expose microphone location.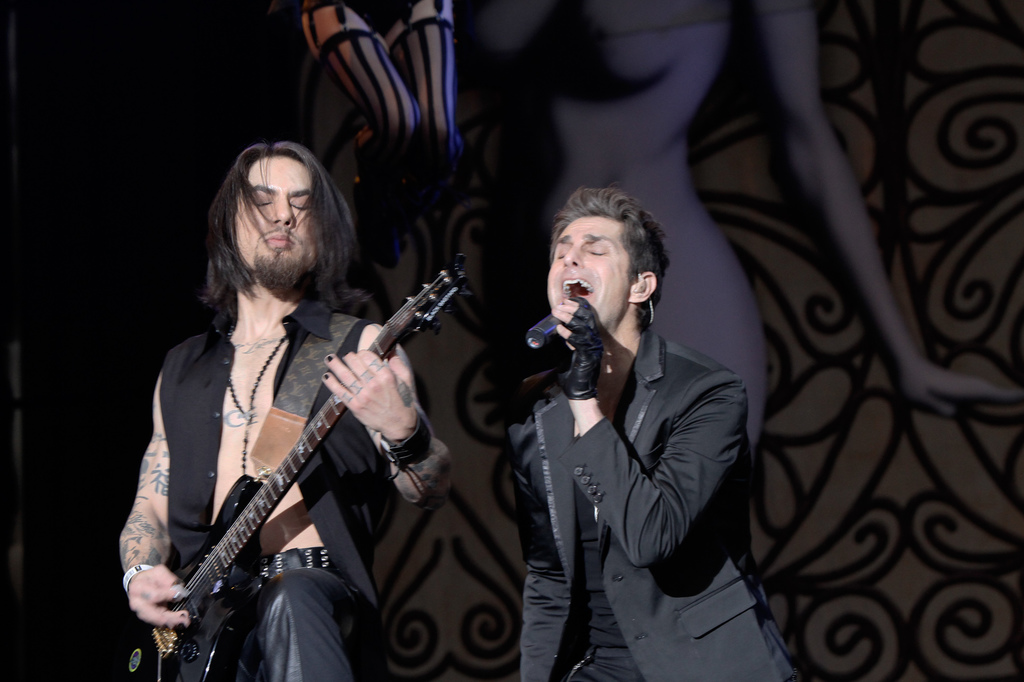
Exposed at [527,296,588,345].
